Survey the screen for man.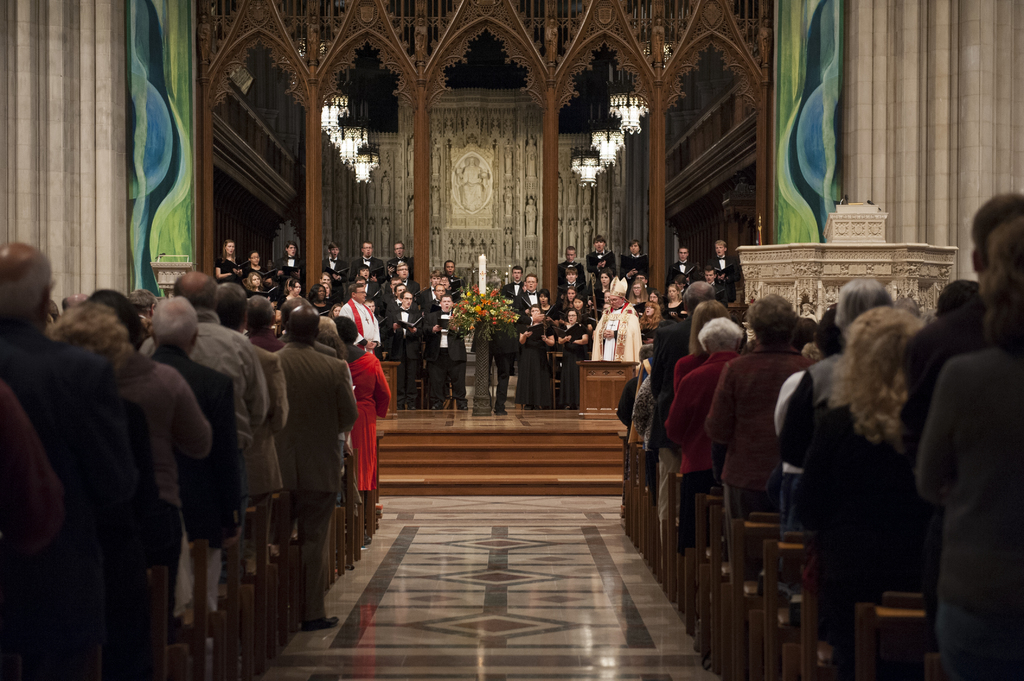
Survey found: [516, 268, 540, 301].
